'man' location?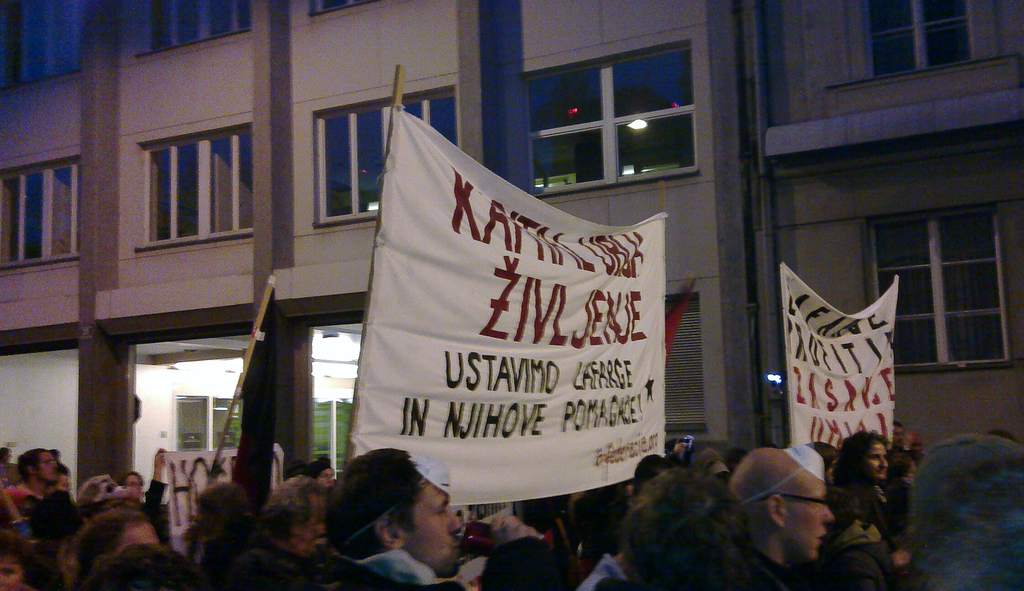
bbox(6, 447, 72, 512)
